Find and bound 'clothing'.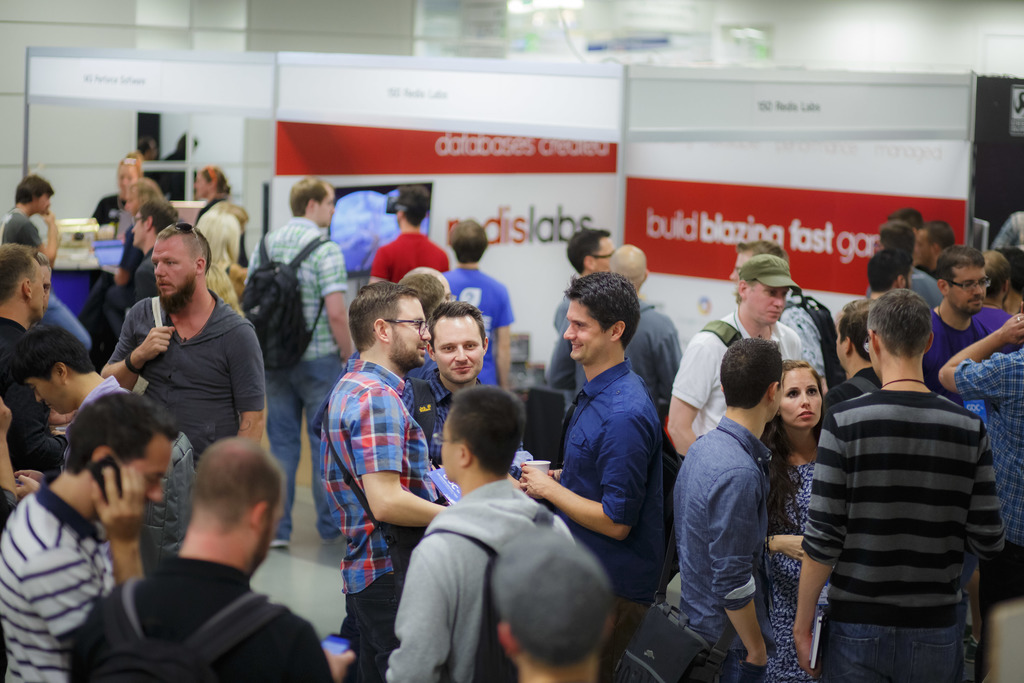
Bound: bbox(0, 309, 49, 465).
